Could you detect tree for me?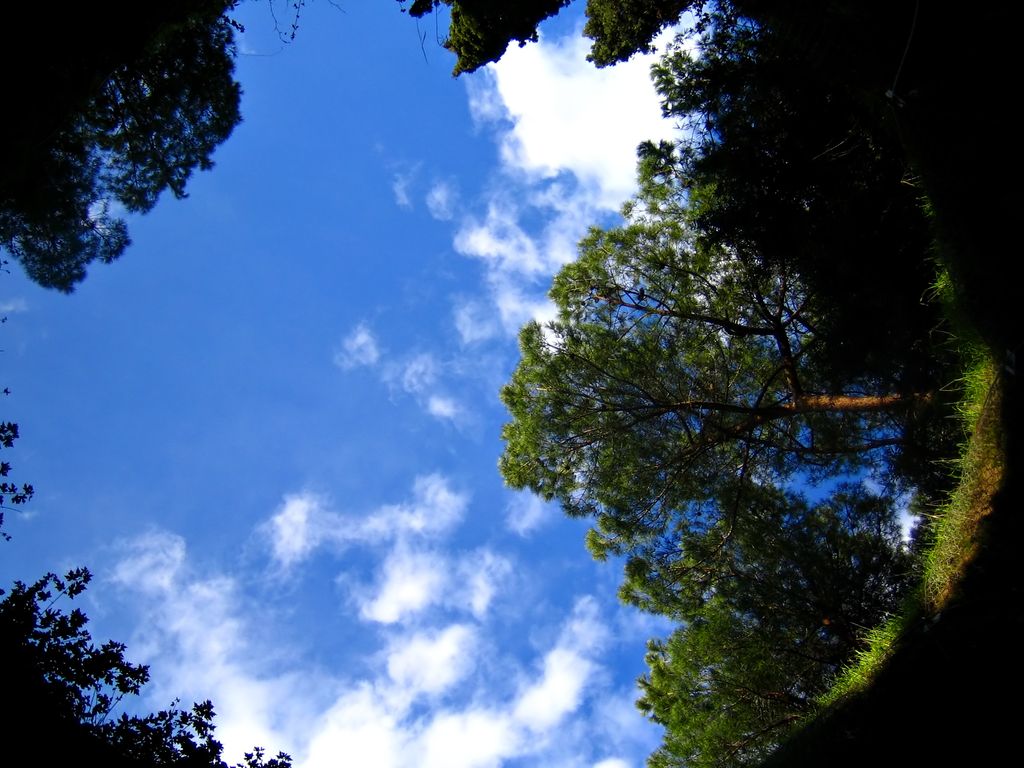
Detection result: region(586, 0, 692, 73).
